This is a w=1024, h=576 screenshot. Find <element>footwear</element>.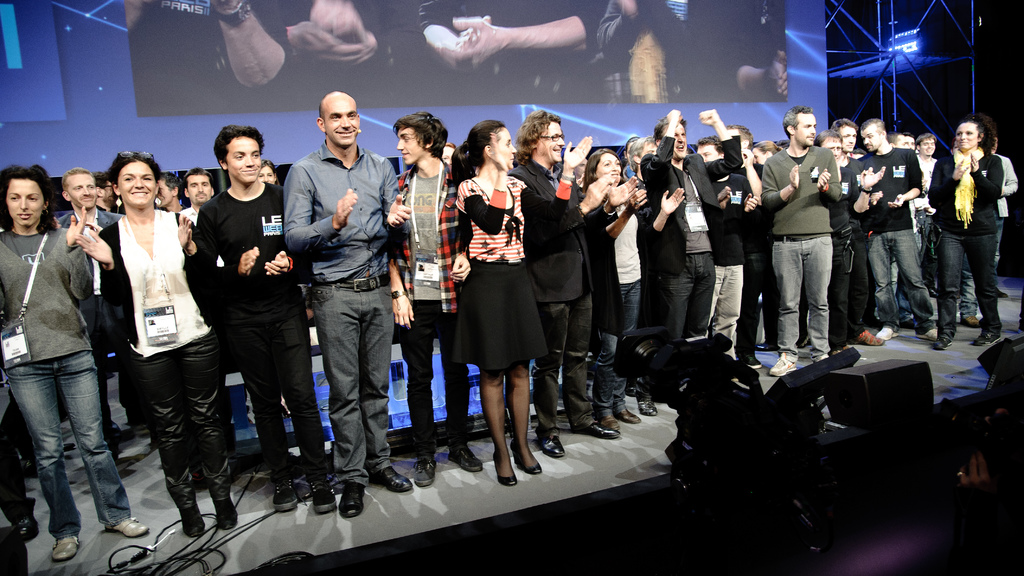
Bounding box: (573,418,619,439).
